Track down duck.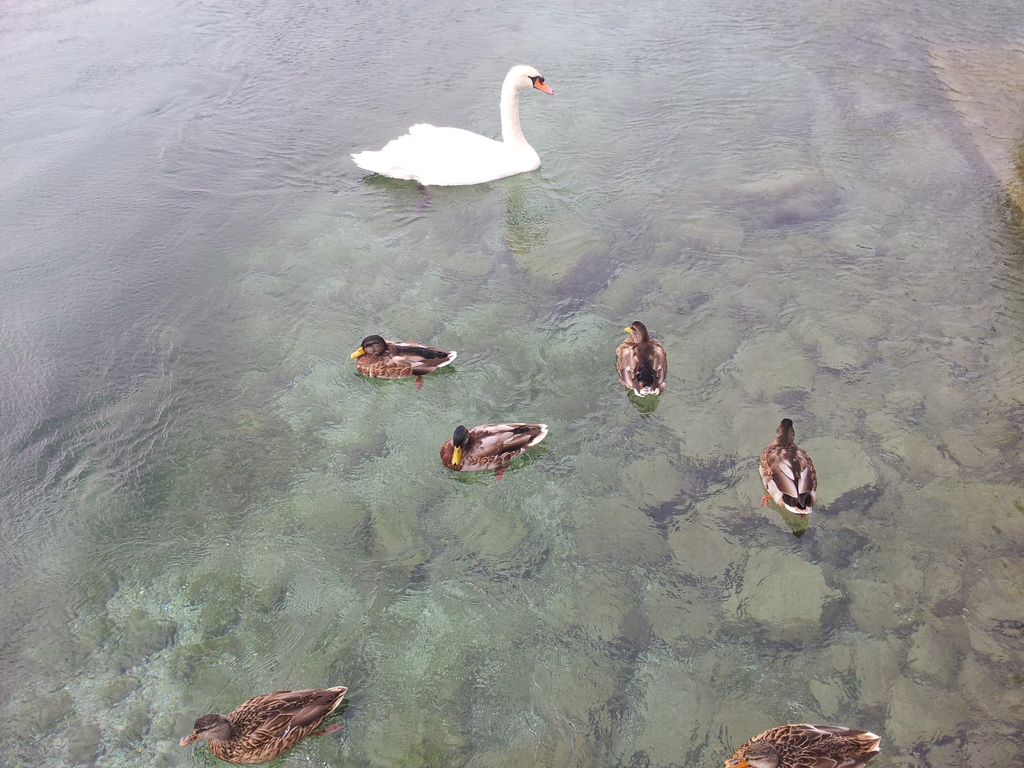
Tracked to box=[346, 63, 556, 186].
